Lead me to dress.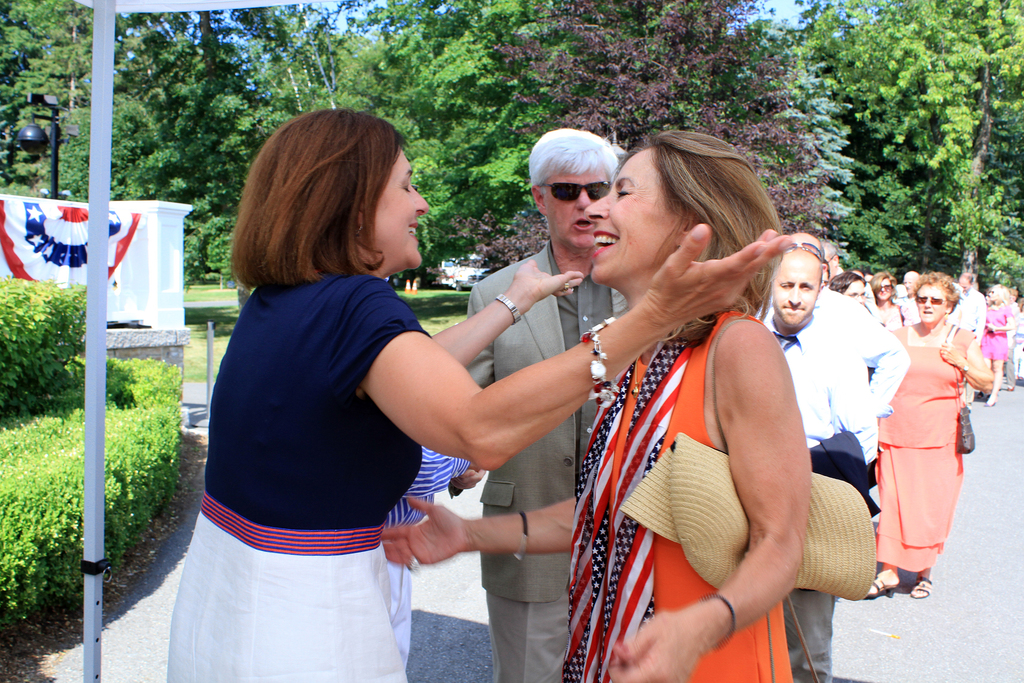
Lead to bbox(182, 265, 494, 682).
